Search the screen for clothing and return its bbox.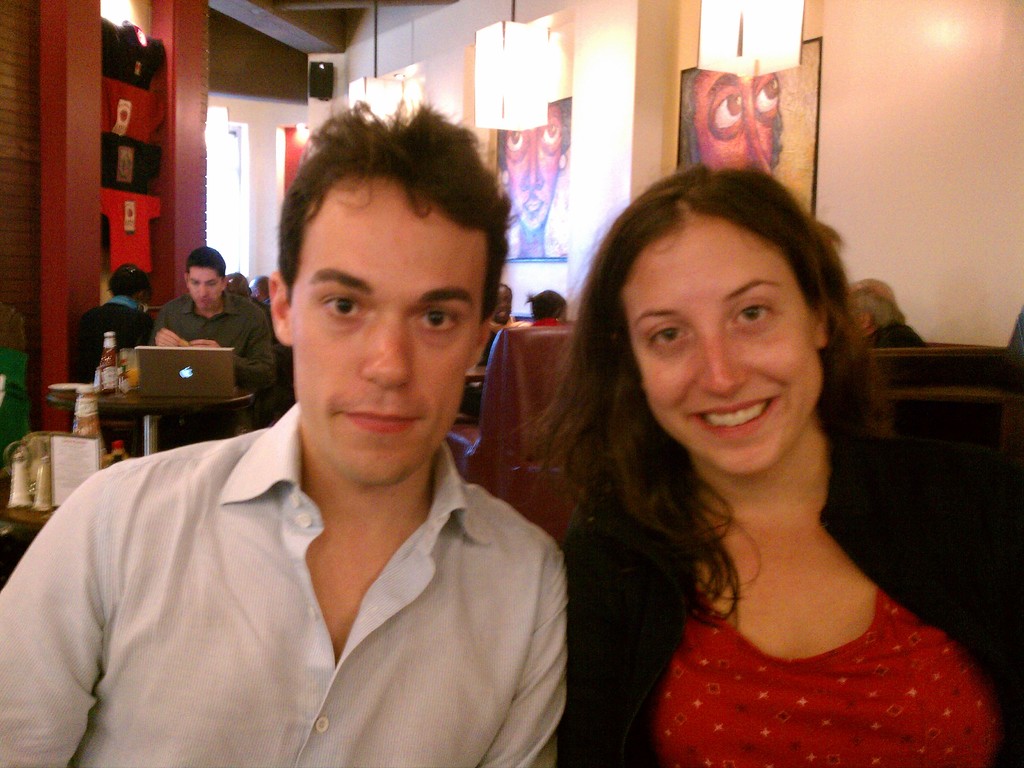
Found: <bbox>148, 286, 279, 447</bbox>.
